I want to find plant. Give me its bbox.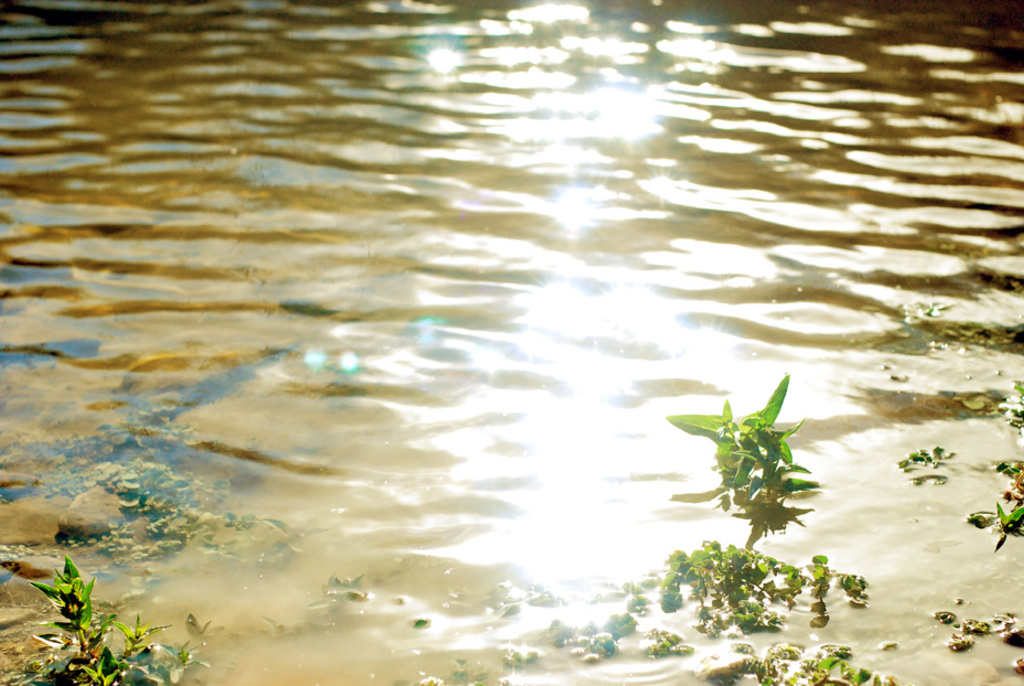
[17,540,139,675].
